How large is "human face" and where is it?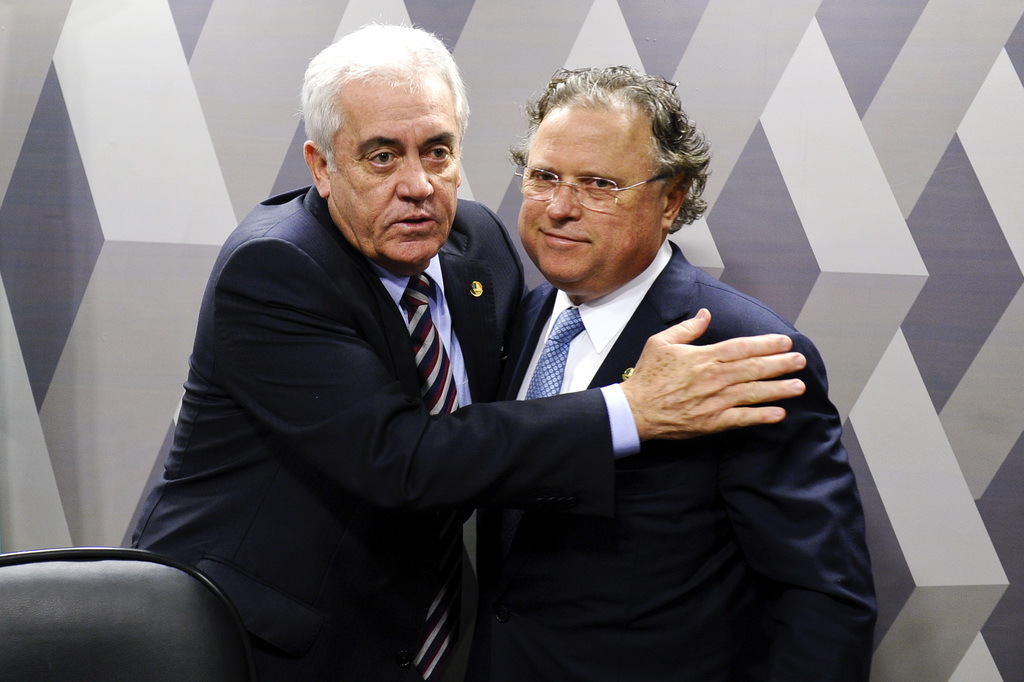
Bounding box: pyautogui.locateOnScreen(325, 73, 457, 259).
